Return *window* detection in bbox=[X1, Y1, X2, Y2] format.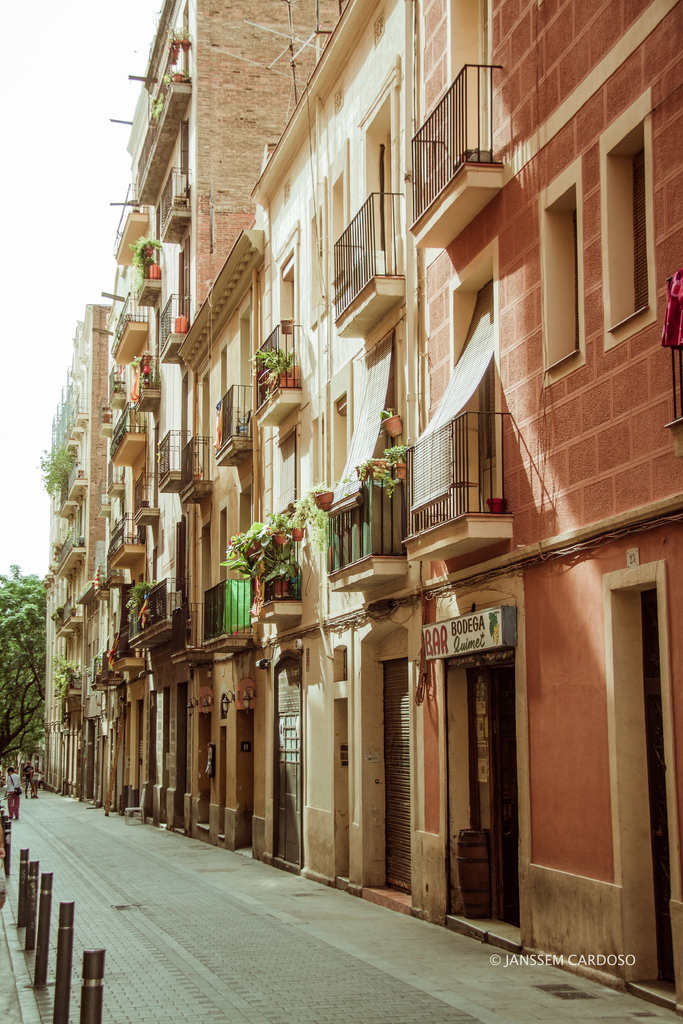
bbox=[217, 507, 232, 582].
